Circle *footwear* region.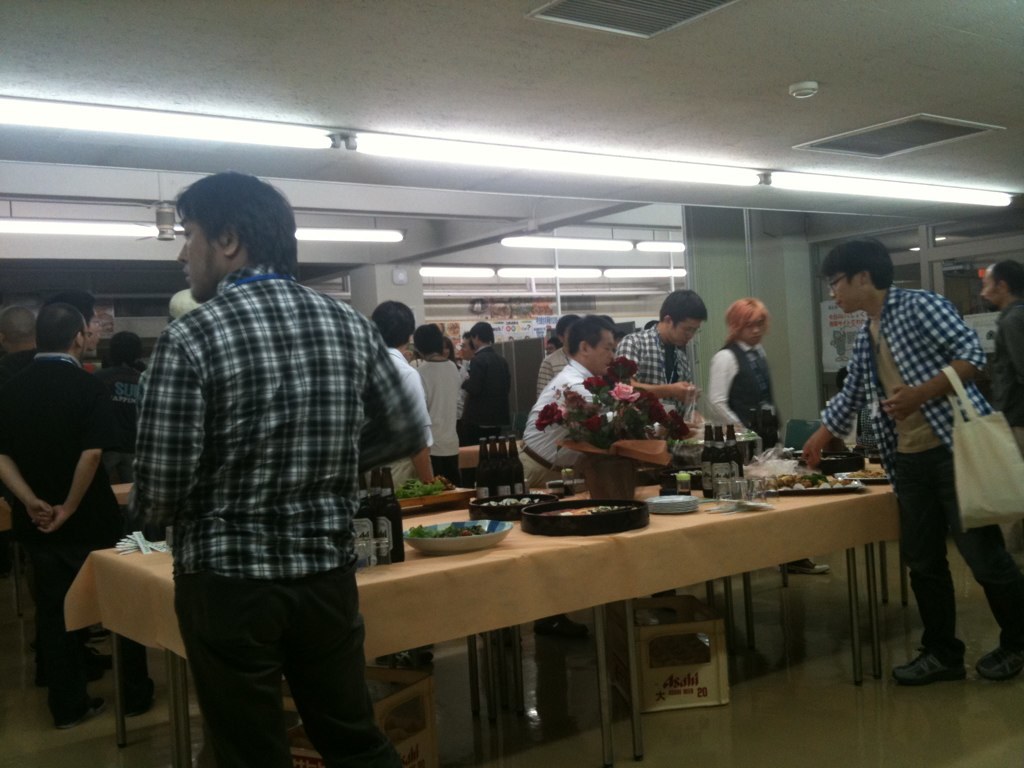
Region: bbox=(84, 653, 119, 680).
